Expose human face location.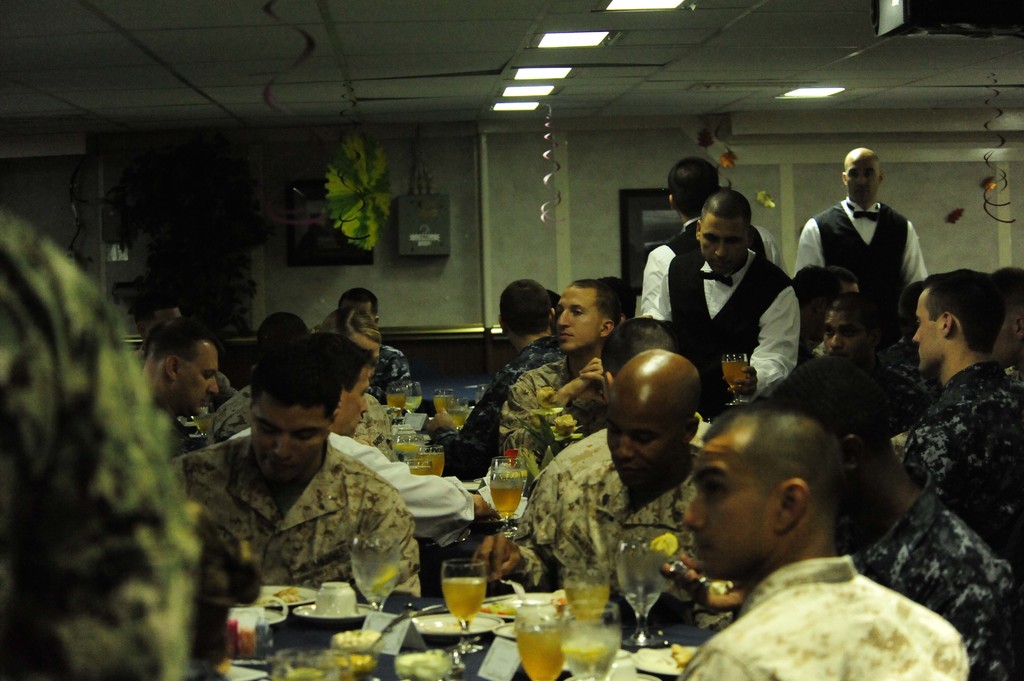
Exposed at (675, 428, 774, 581).
